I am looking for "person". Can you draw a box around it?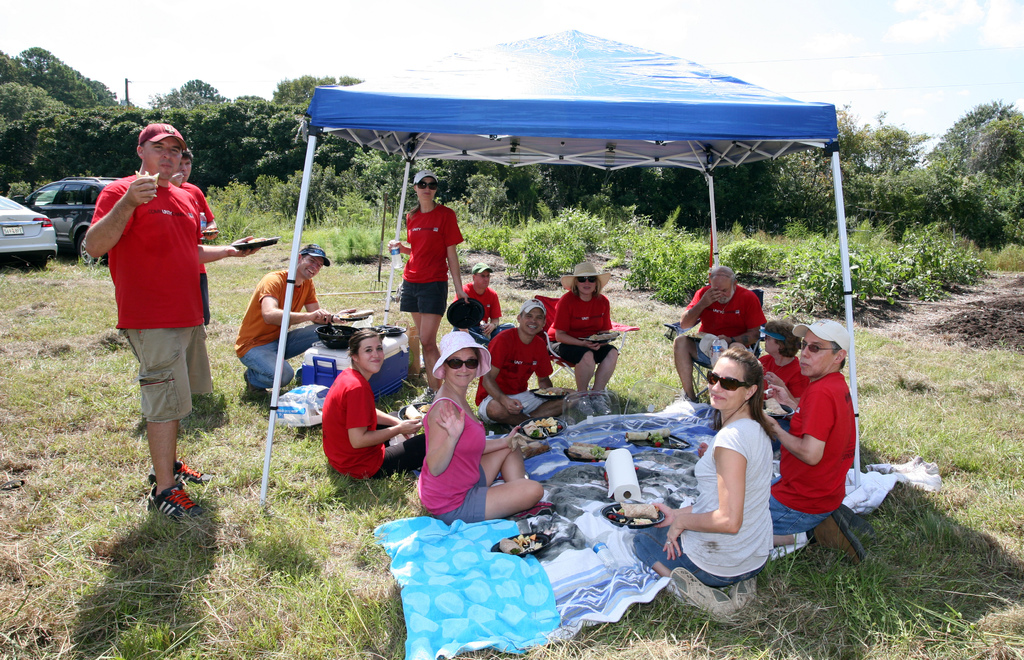
Sure, the bounding box is <region>84, 111, 220, 547</region>.
